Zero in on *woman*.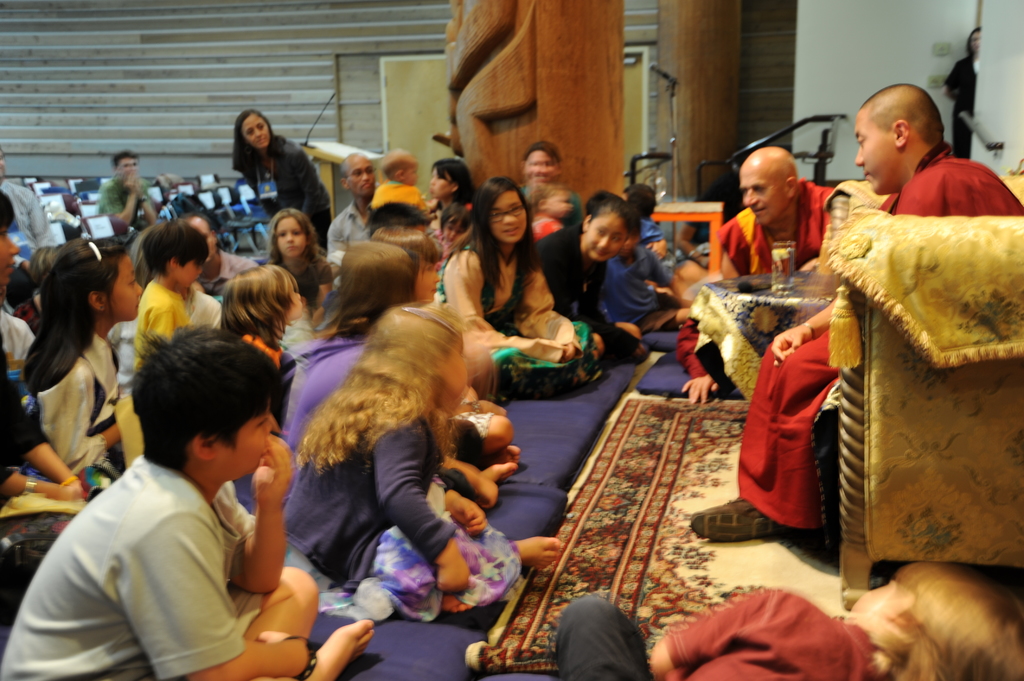
Zeroed in: [218, 107, 333, 254].
